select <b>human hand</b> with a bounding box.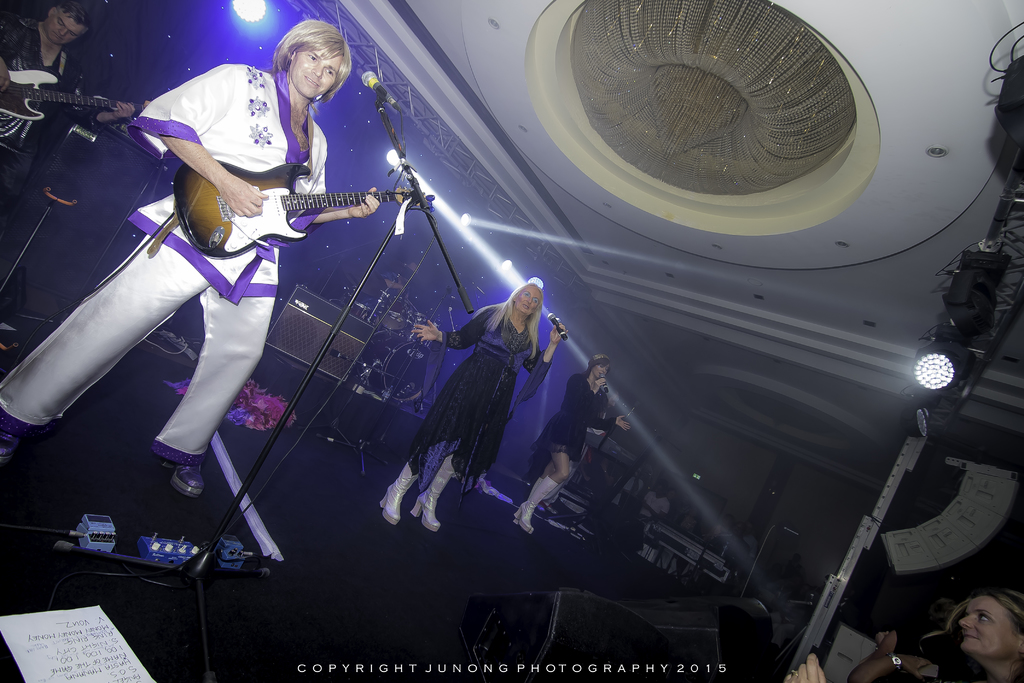
(548,323,568,348).
